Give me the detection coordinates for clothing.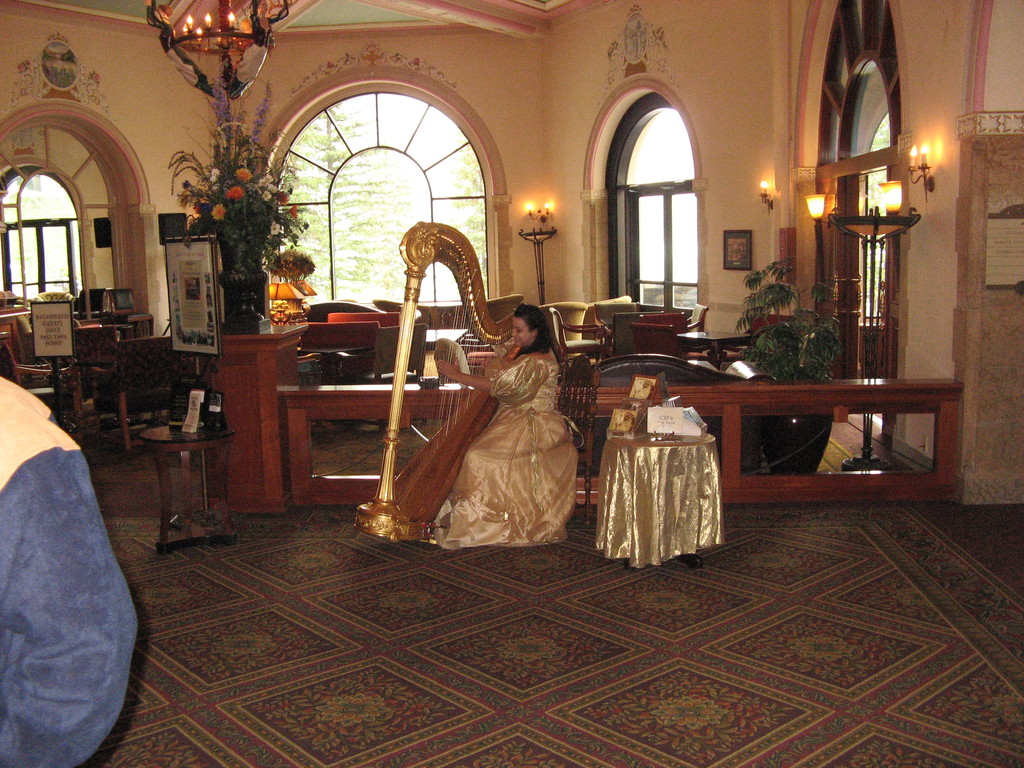
0 356 145 767.
